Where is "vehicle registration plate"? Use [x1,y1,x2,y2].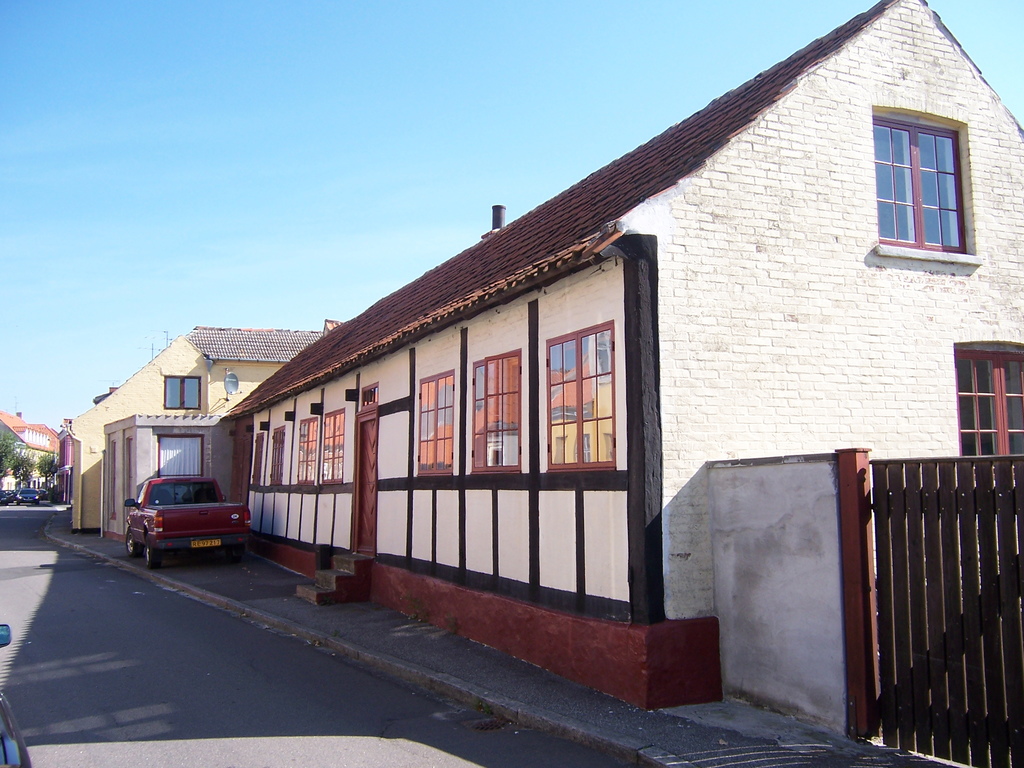
[190,536,222,548].
